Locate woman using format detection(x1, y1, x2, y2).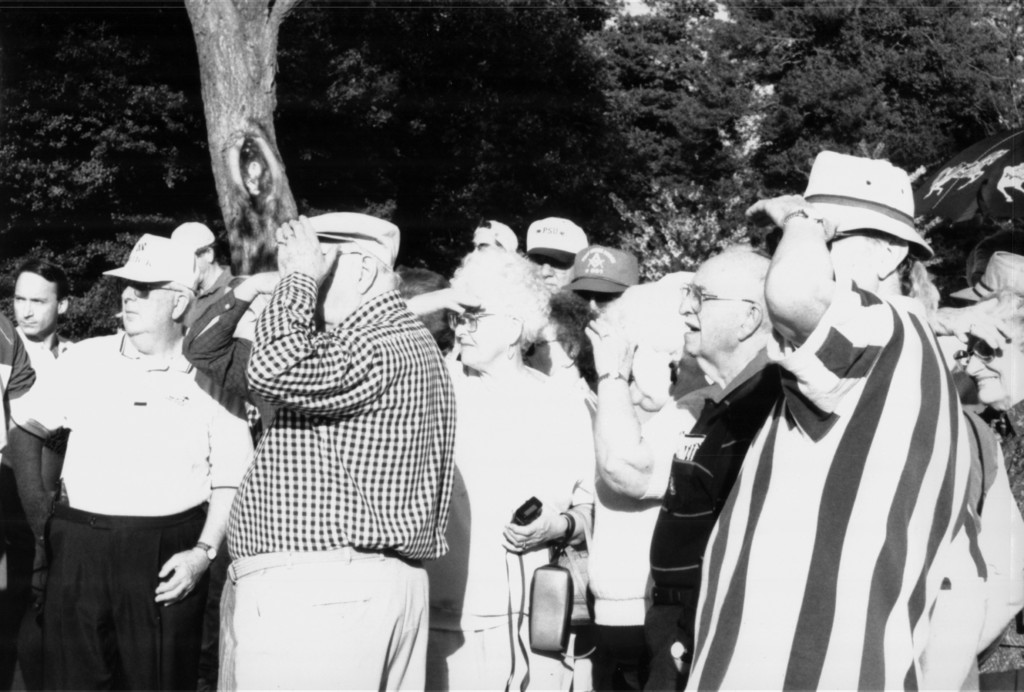
detection(909, 248, 1023, 691).
